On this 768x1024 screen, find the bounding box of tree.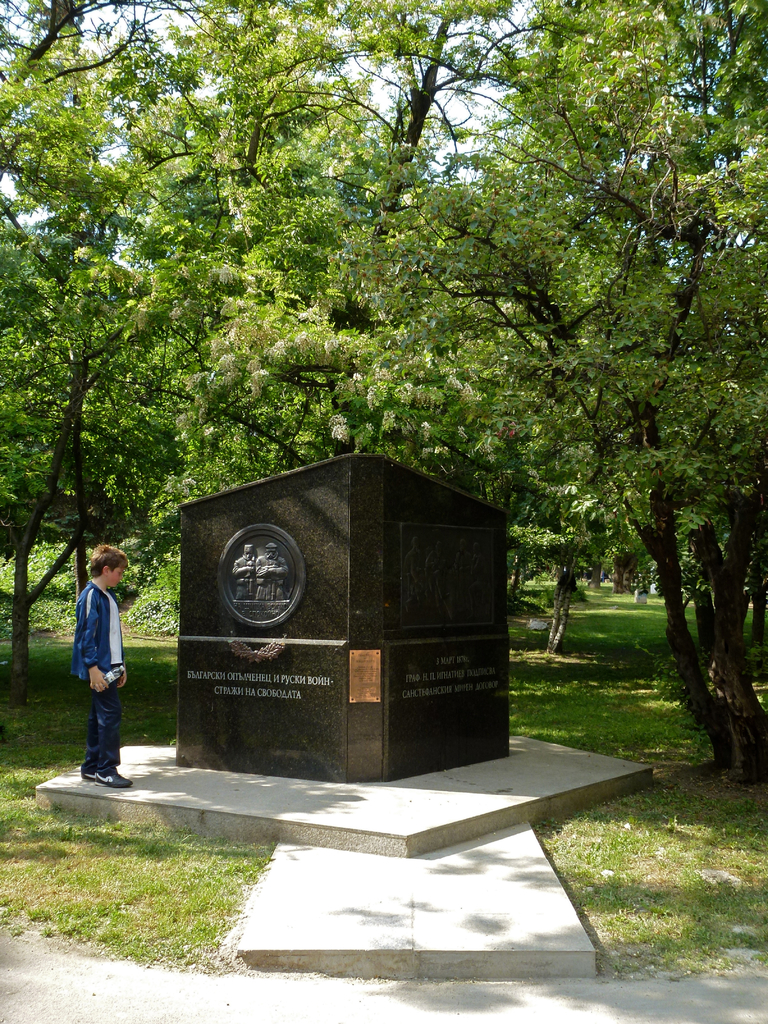
Bounding box: locate(0, 0, 206, 694).
